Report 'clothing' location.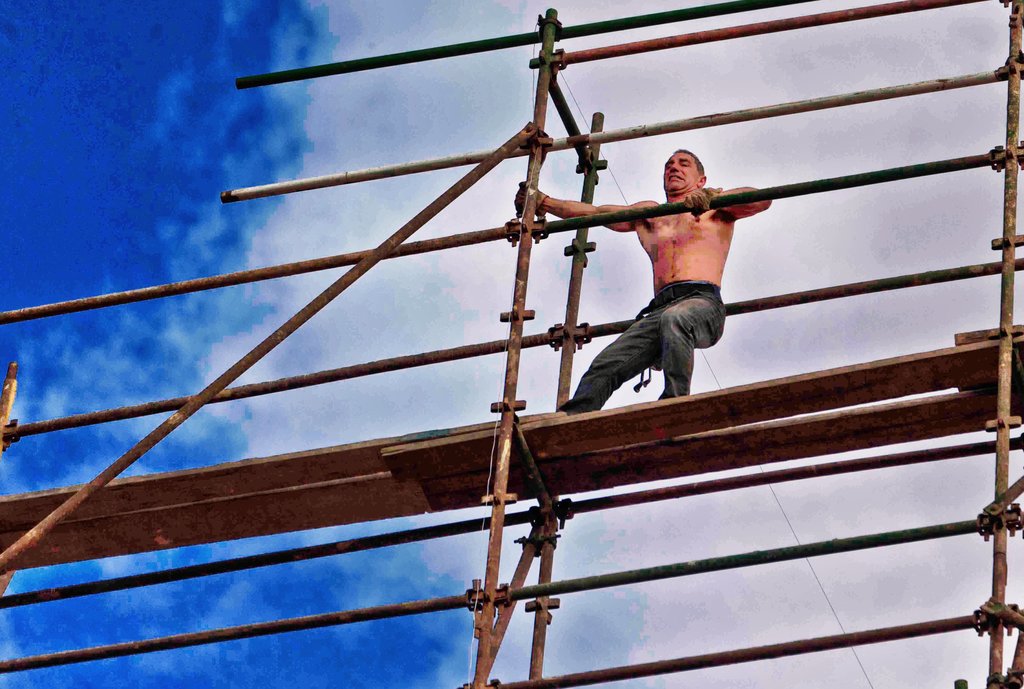
Report: 575,255,727,415.
